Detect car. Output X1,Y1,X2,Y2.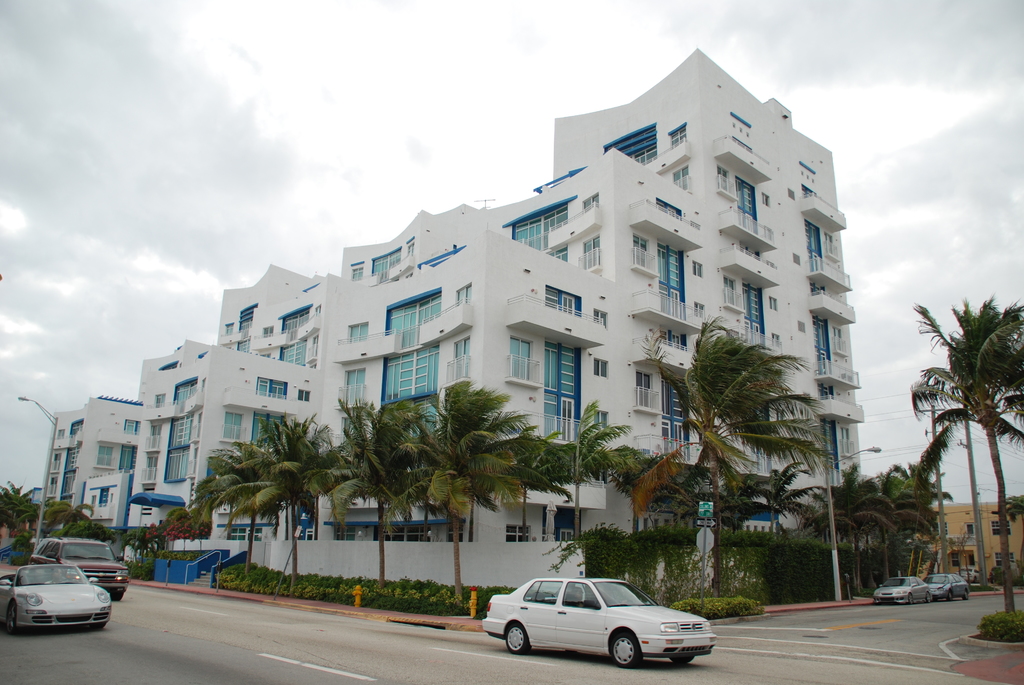
483,578,719,670.
